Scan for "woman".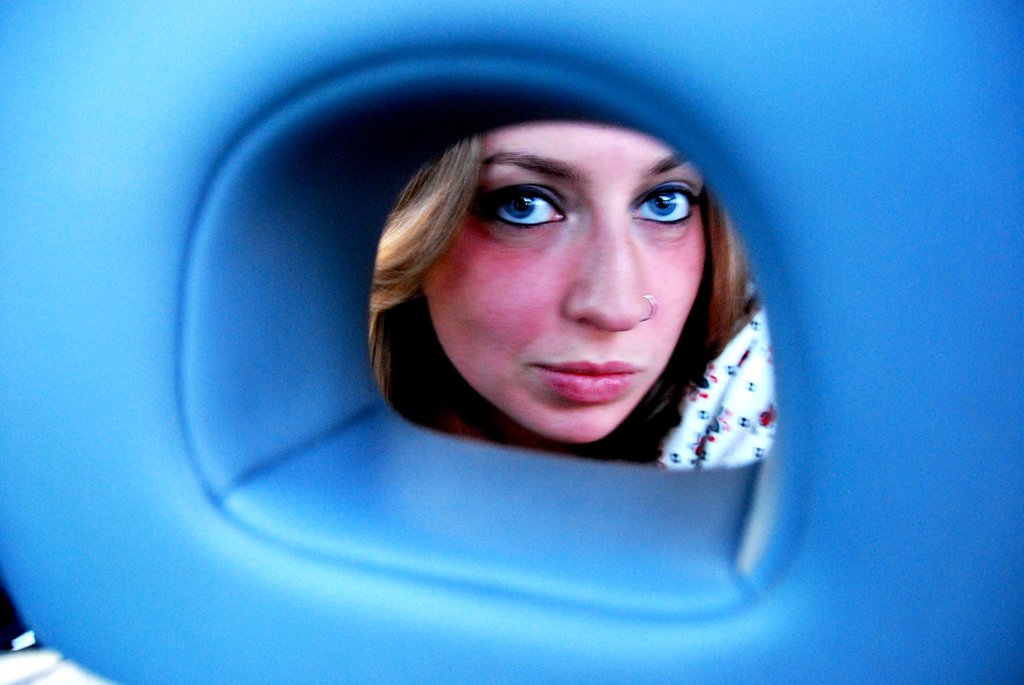
Scan result: <region>292, 106, 785, 494</region>.
